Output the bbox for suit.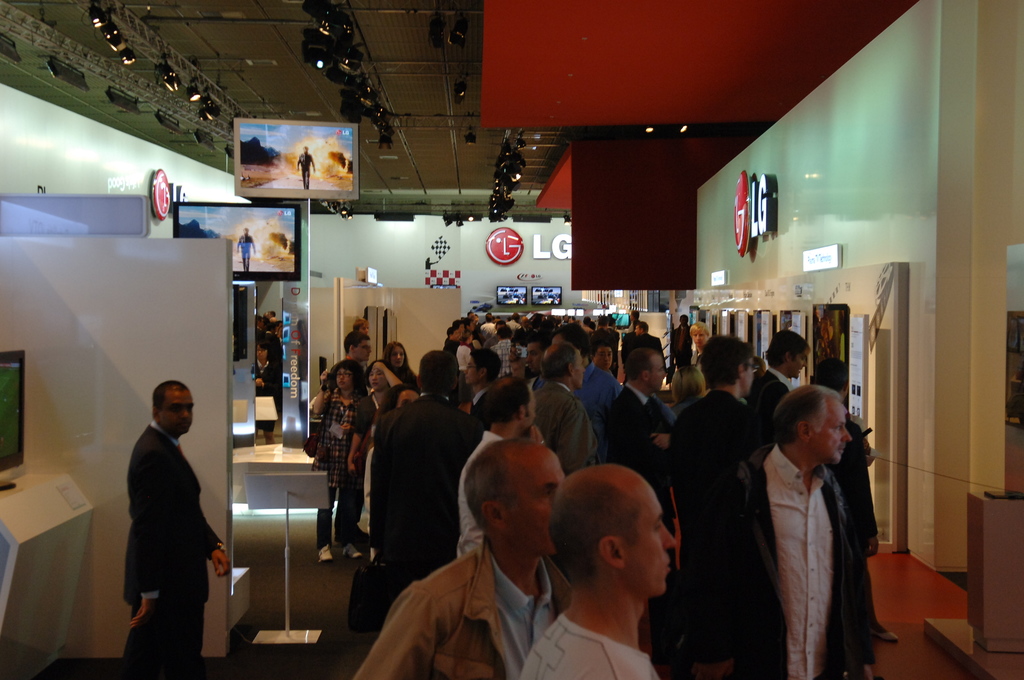
364/387/477/587.
